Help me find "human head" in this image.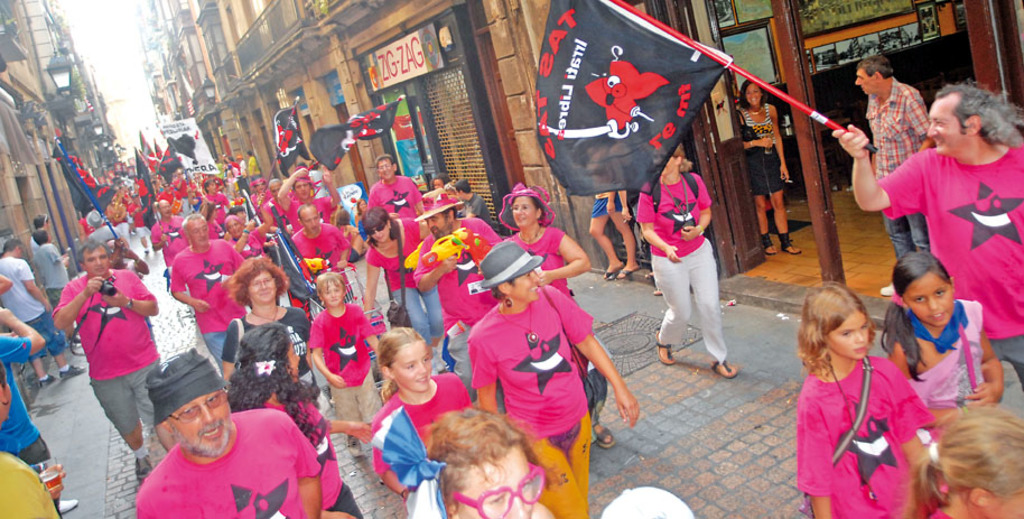
Found it: select_region(423, 188, 458, 240).
